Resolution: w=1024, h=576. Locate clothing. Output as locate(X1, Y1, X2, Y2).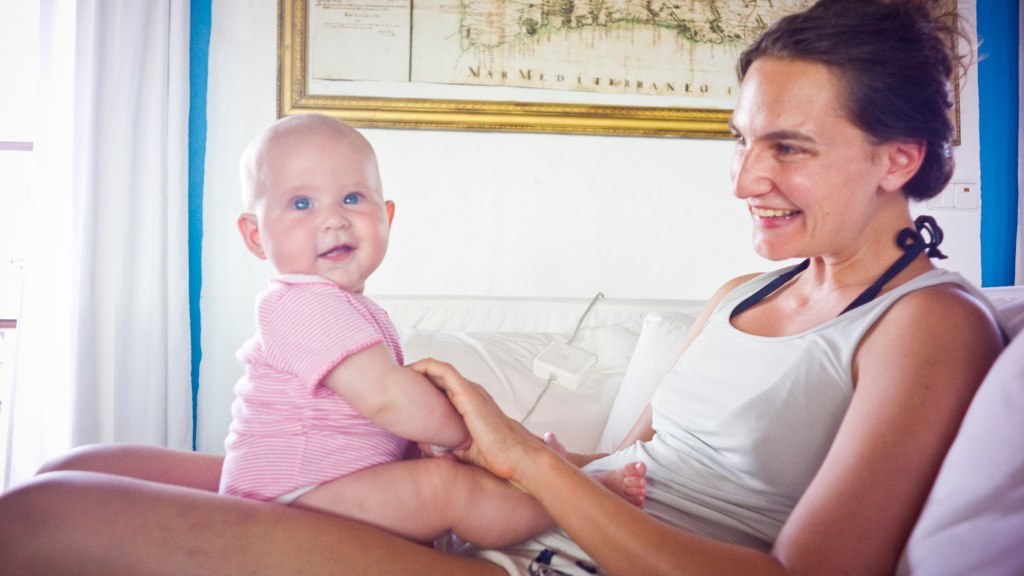
locate(602, 197, 987, 560).
